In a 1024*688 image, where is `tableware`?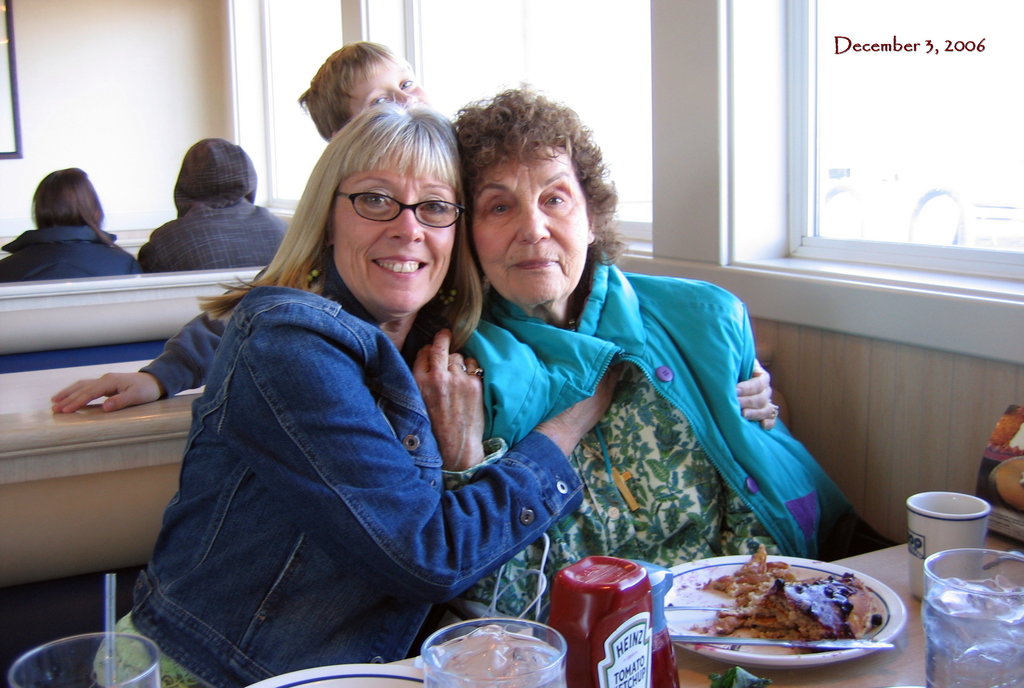
bbox(906, 491, 988, 596).
